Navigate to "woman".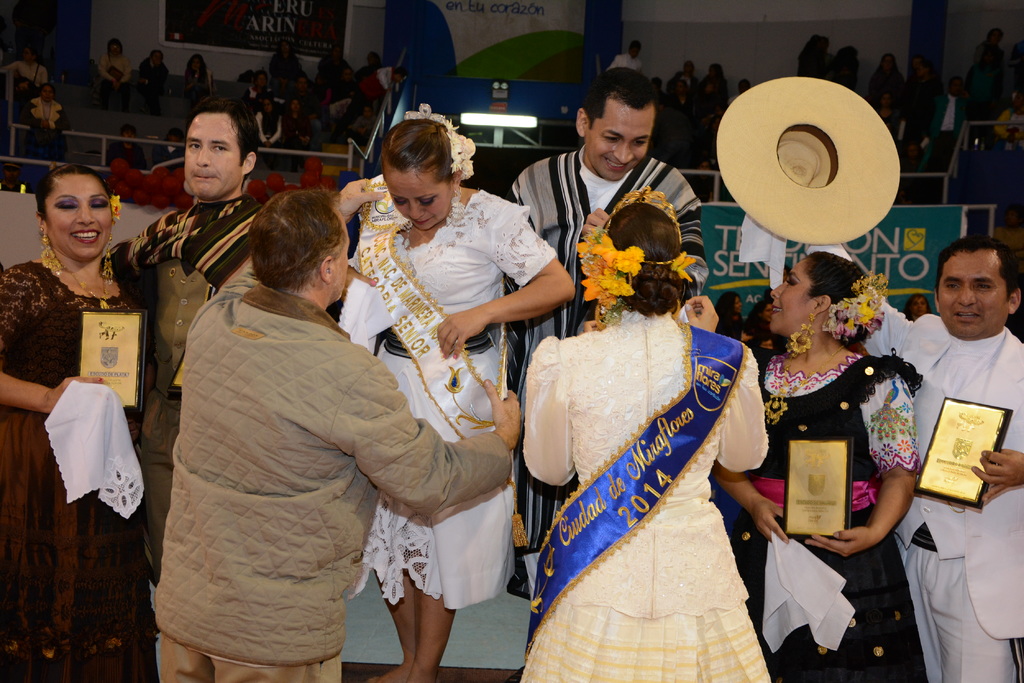
Navigation target: (x1=26, y1=83, x2=65, y2=159).
